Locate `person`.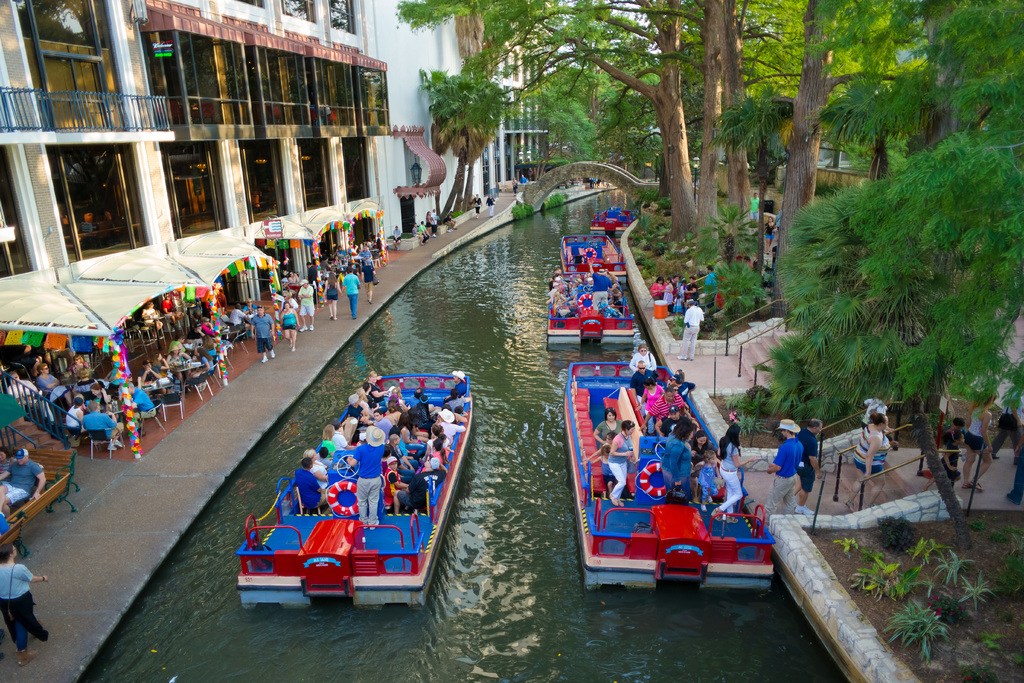
Bounding box: pyautogui.locateOnScreen(129, 383, 157, 436).
